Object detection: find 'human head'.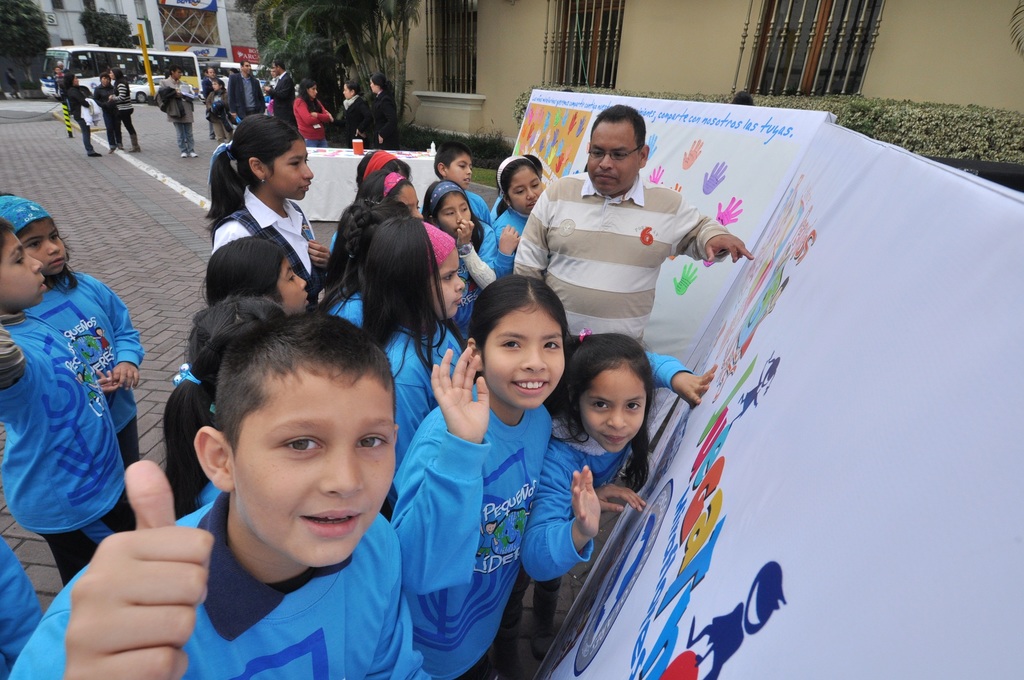
[240,60,253,73].
